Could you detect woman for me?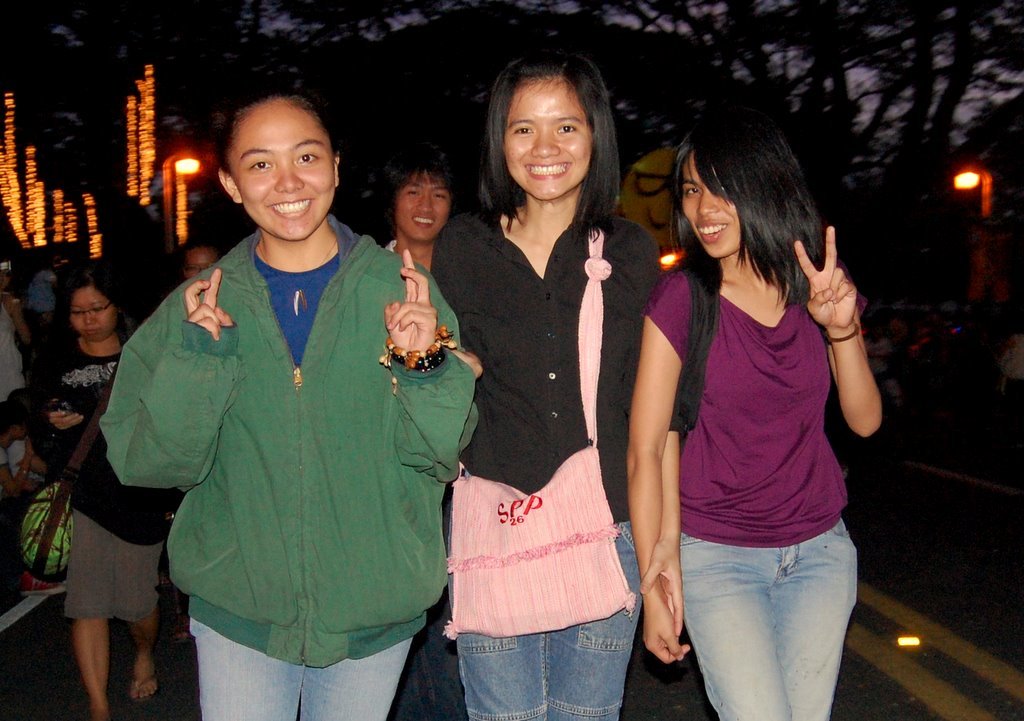
Detection result: BBox(416, 71, 662, 720).
